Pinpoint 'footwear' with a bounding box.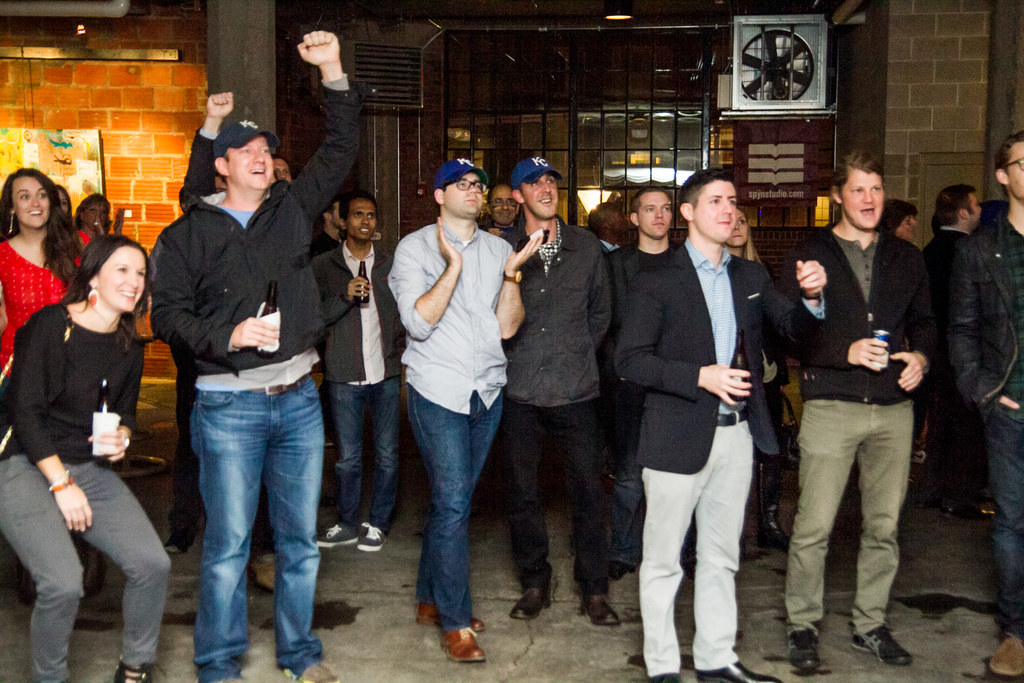
region(508, 582, 550, 618).
